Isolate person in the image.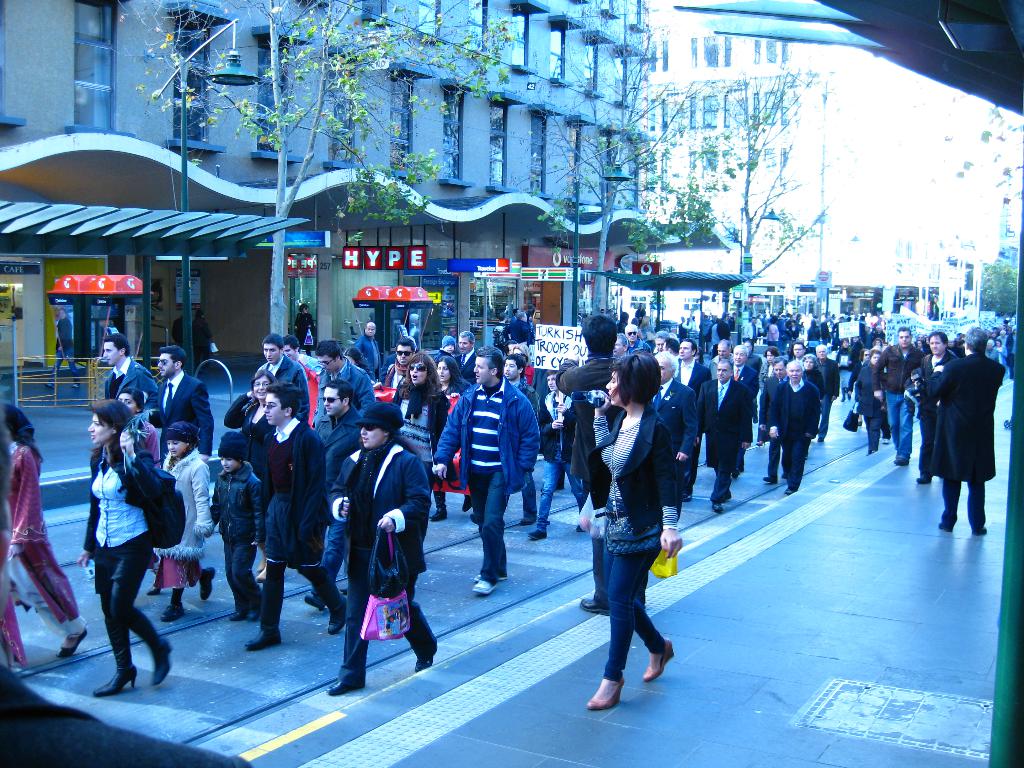
Isolated region: rect(433, 335, 454, 364).
